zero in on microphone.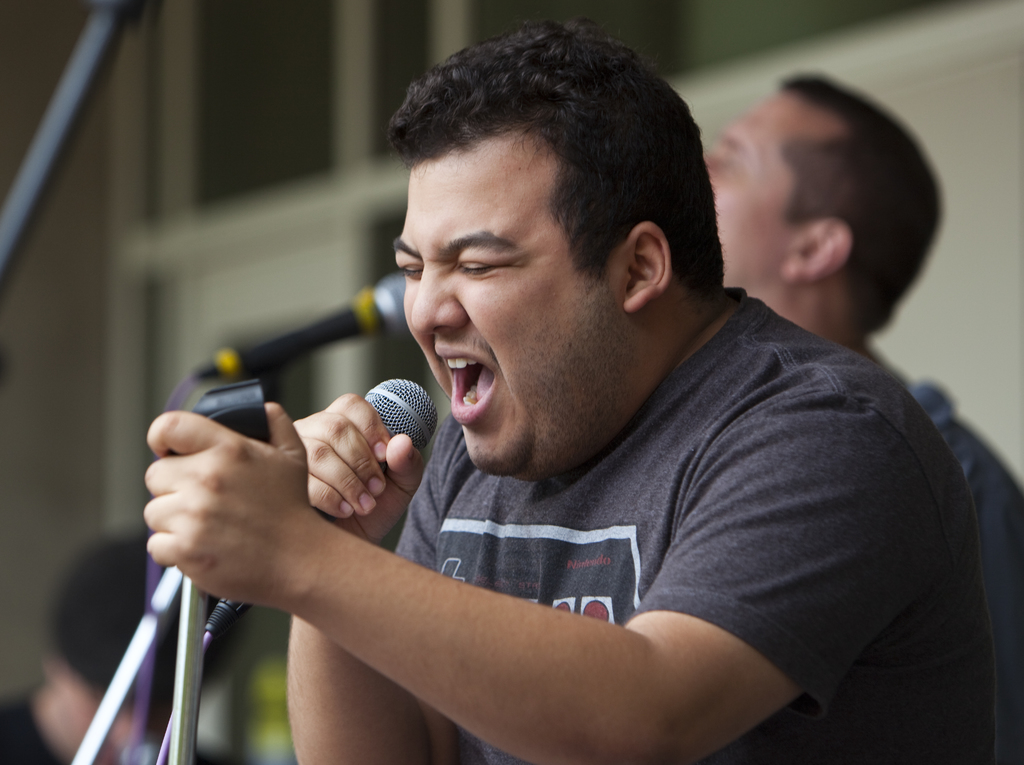
Zeroed in: <region>240, 371, 437, 547</region>.
